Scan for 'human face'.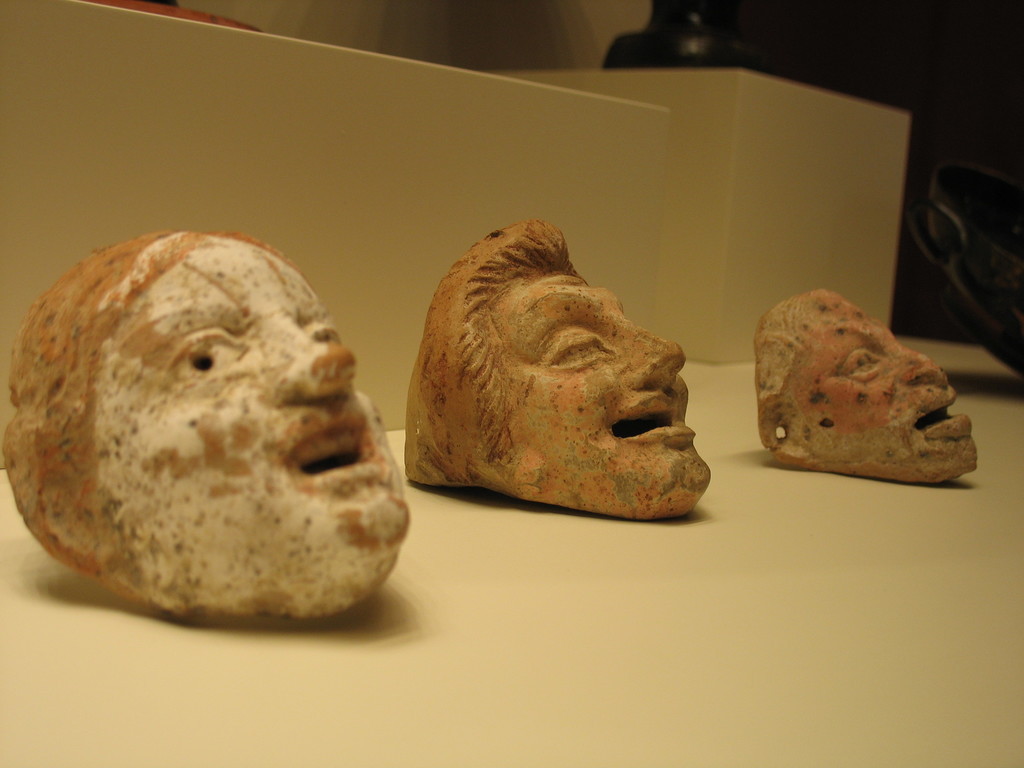
Scan result: Rect(510, 276, 711, 521).
